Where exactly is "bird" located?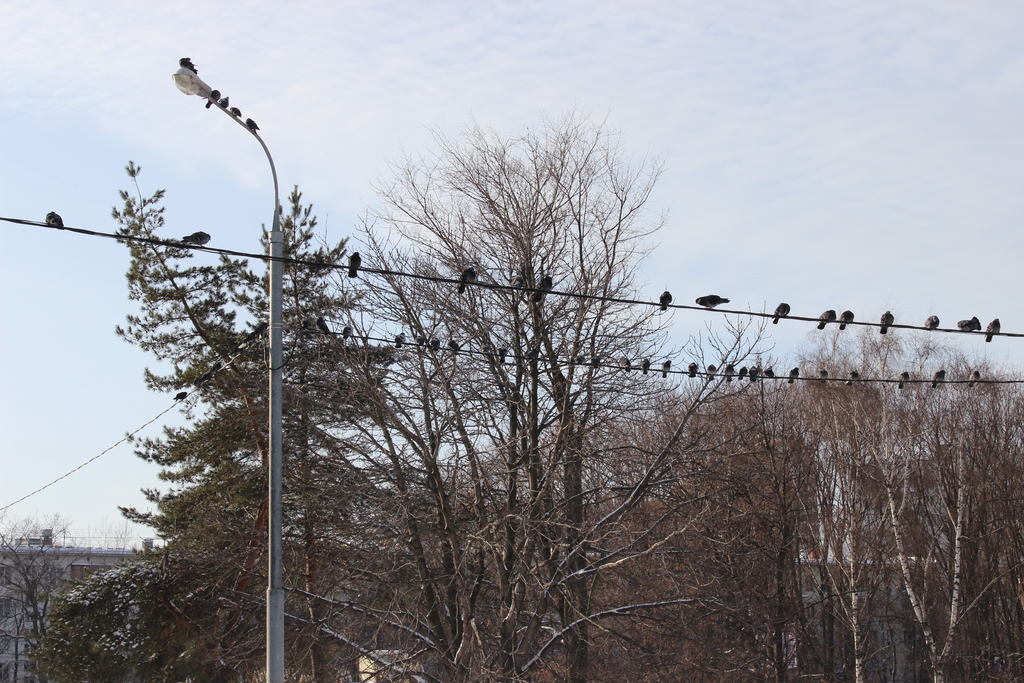
Its bounding box is crop(431, 340, 440, 356).
